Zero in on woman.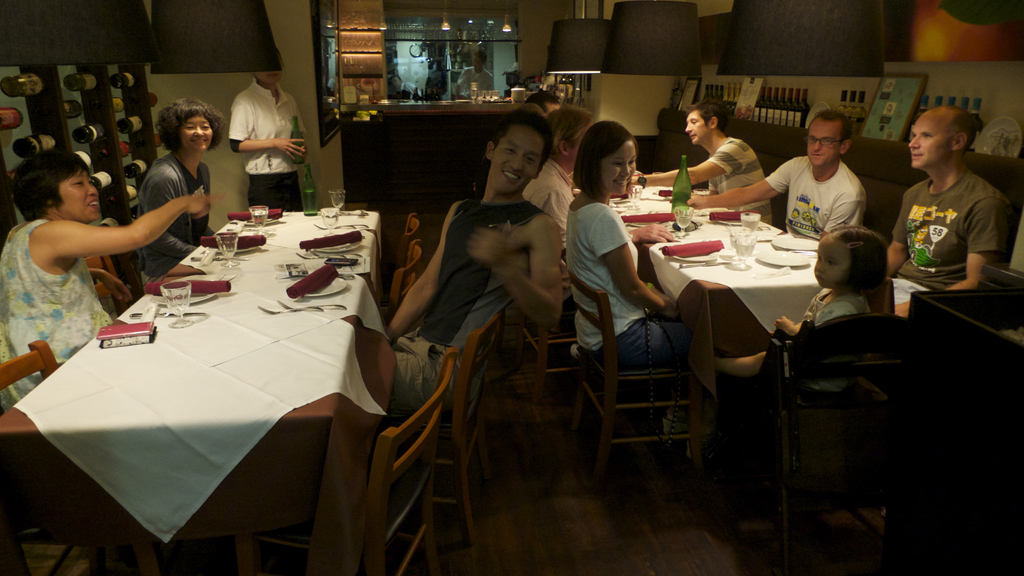
Zeroed in: bbox=(224, 44, 314, 214).
